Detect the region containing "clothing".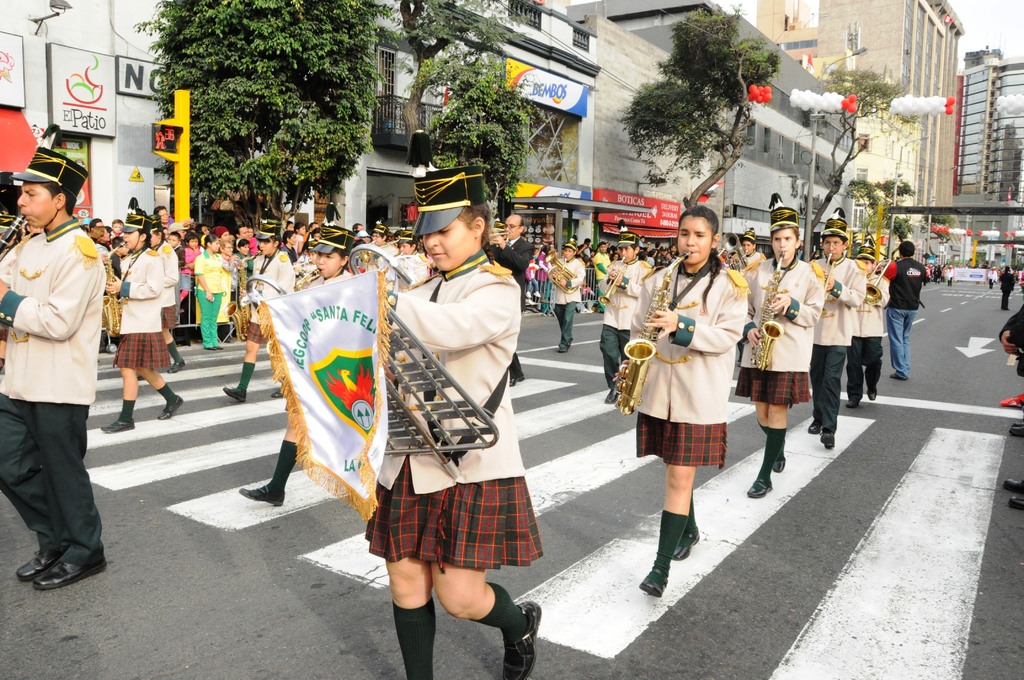
[left=172, top=239, right=201, bottom=293].
